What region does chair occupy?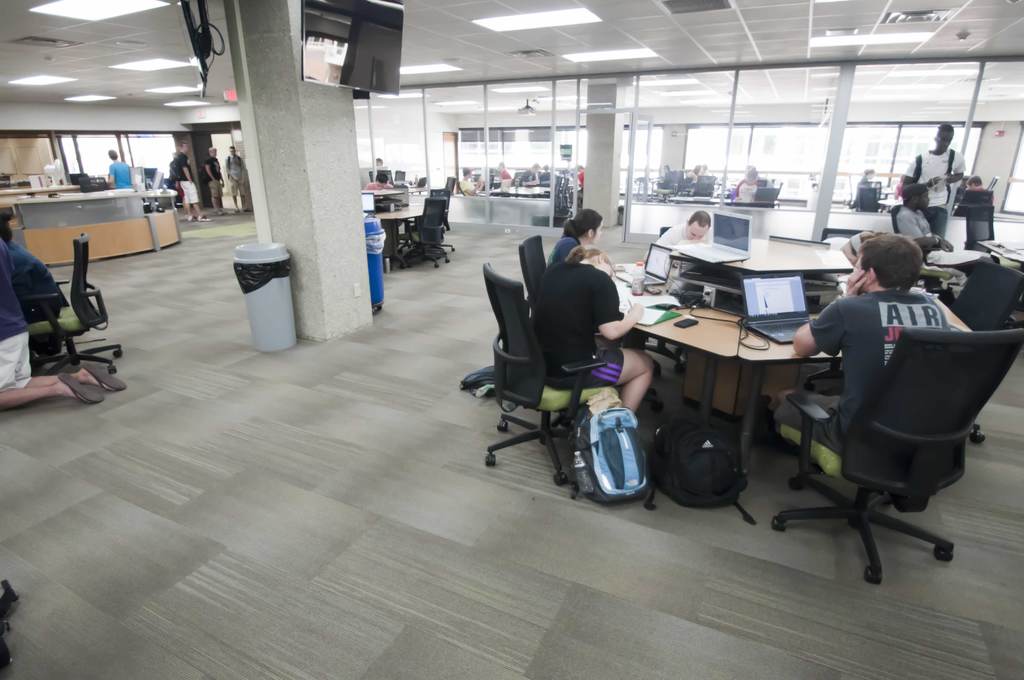
(394,168,406,183).
